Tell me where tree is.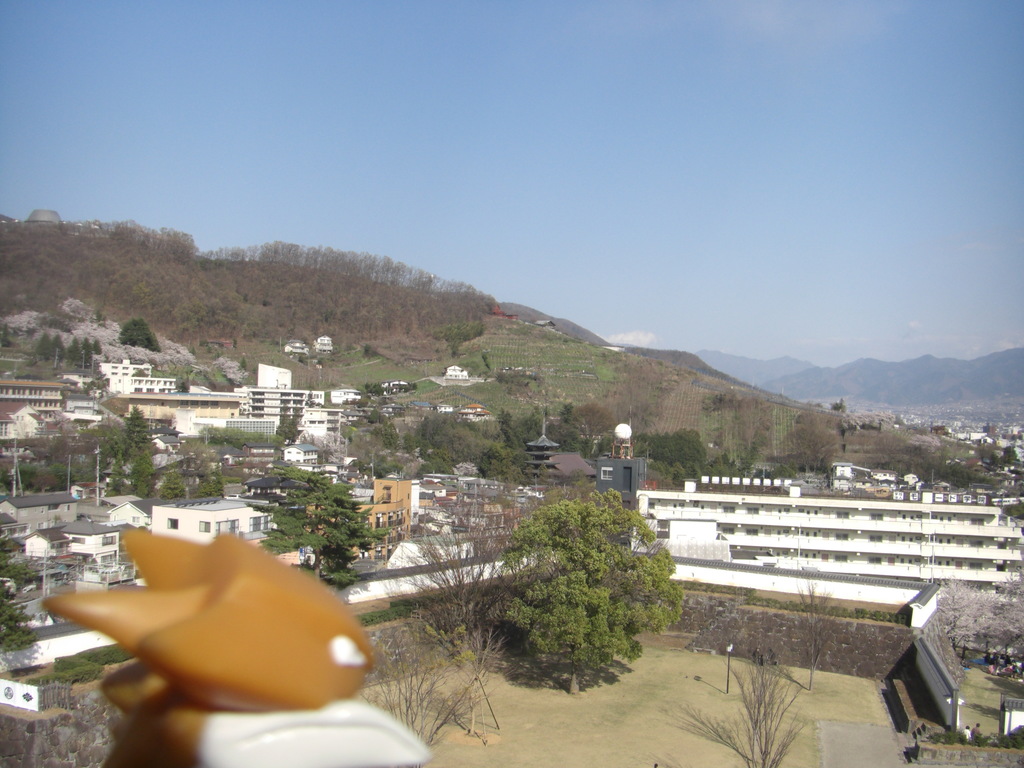
tree is at x1=576, y1=394, x2=625, y2=457.
